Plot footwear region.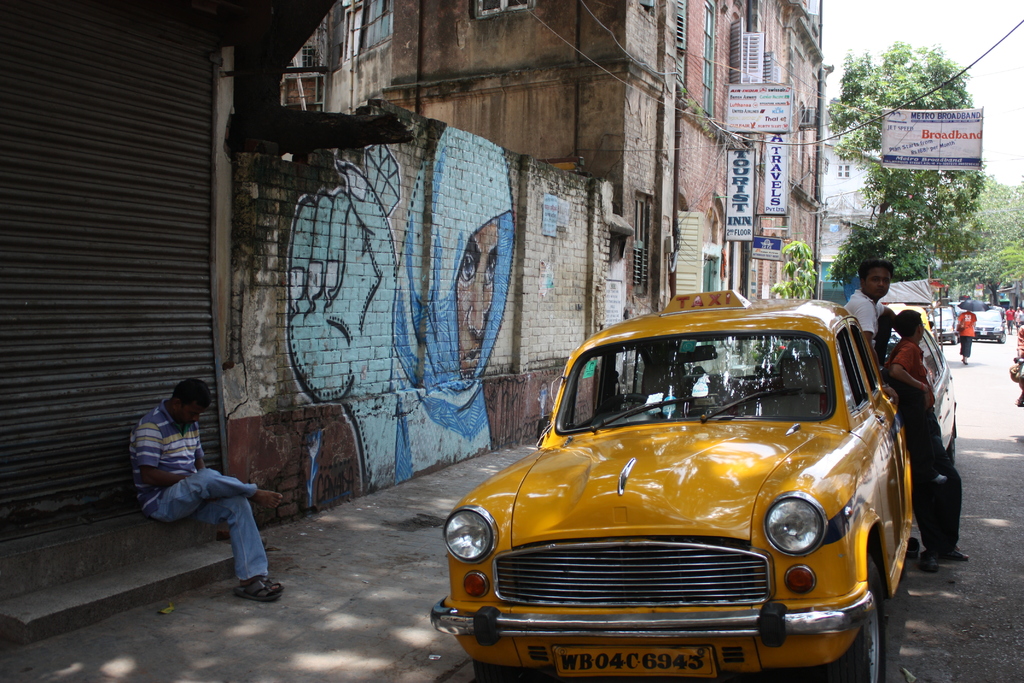
Plotted at x1=905 y1=536 x2=918 y2=559.
